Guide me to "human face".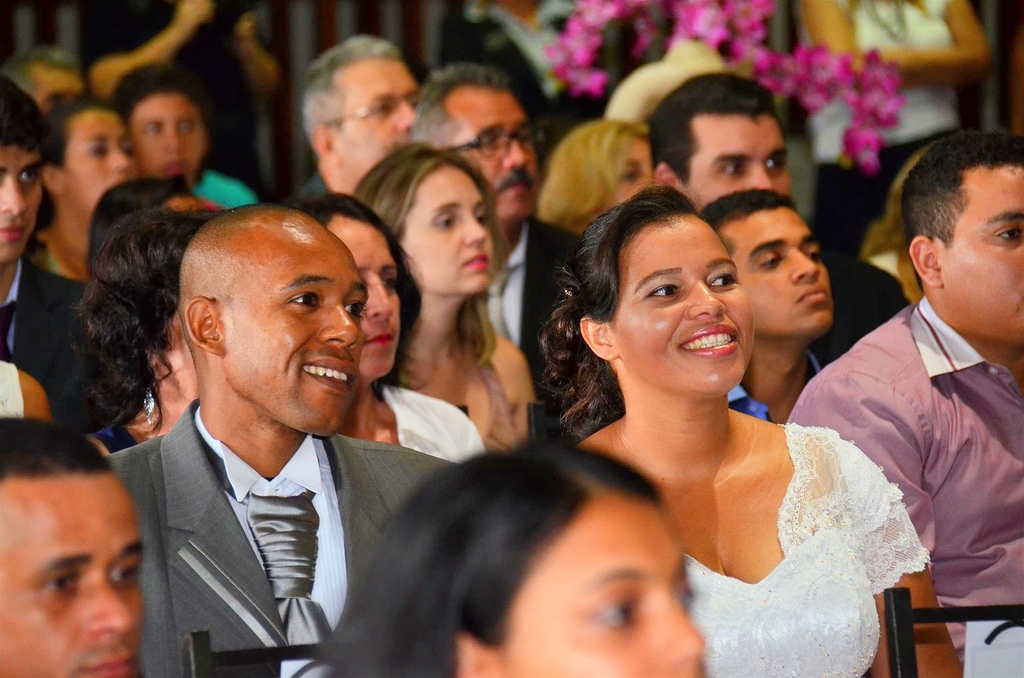
Guidance: [936,163,1023,332].
